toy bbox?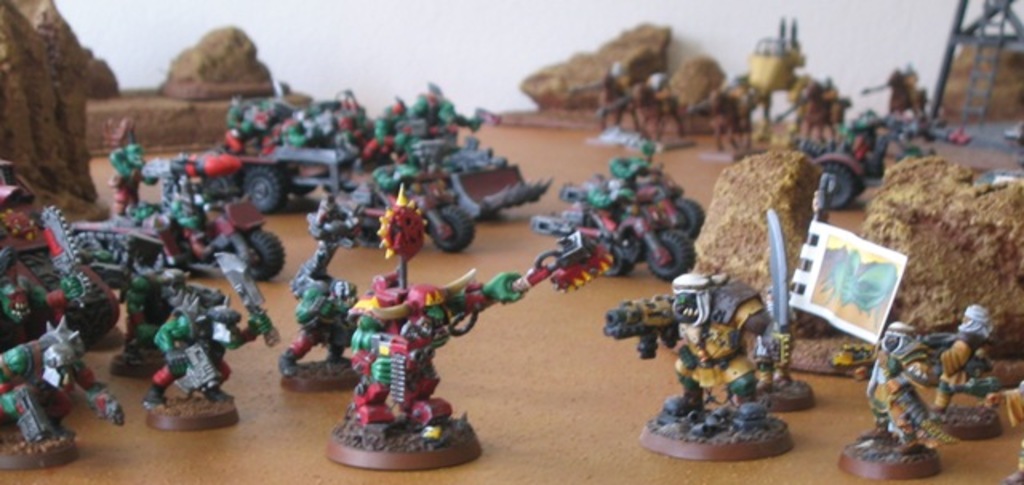
bbox=(573, 144, 704, 232)
